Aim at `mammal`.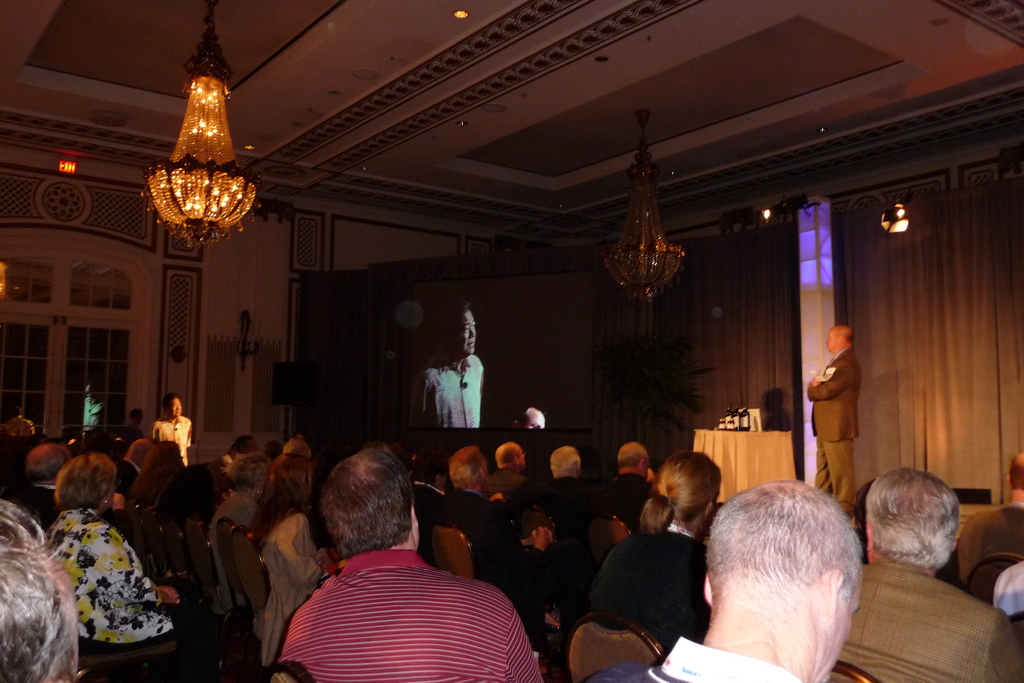
Aimed at pyautogui.locateOnScreen(442, 447, 545, 643).
